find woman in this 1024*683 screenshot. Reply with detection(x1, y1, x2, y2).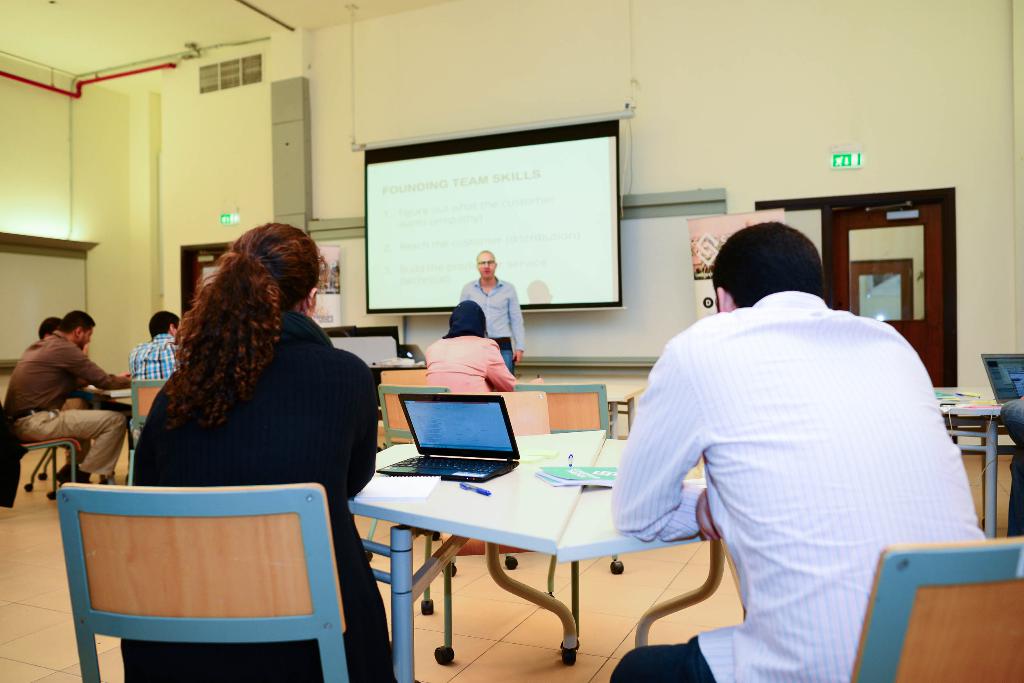
detection(124, 217, 372, 531).
